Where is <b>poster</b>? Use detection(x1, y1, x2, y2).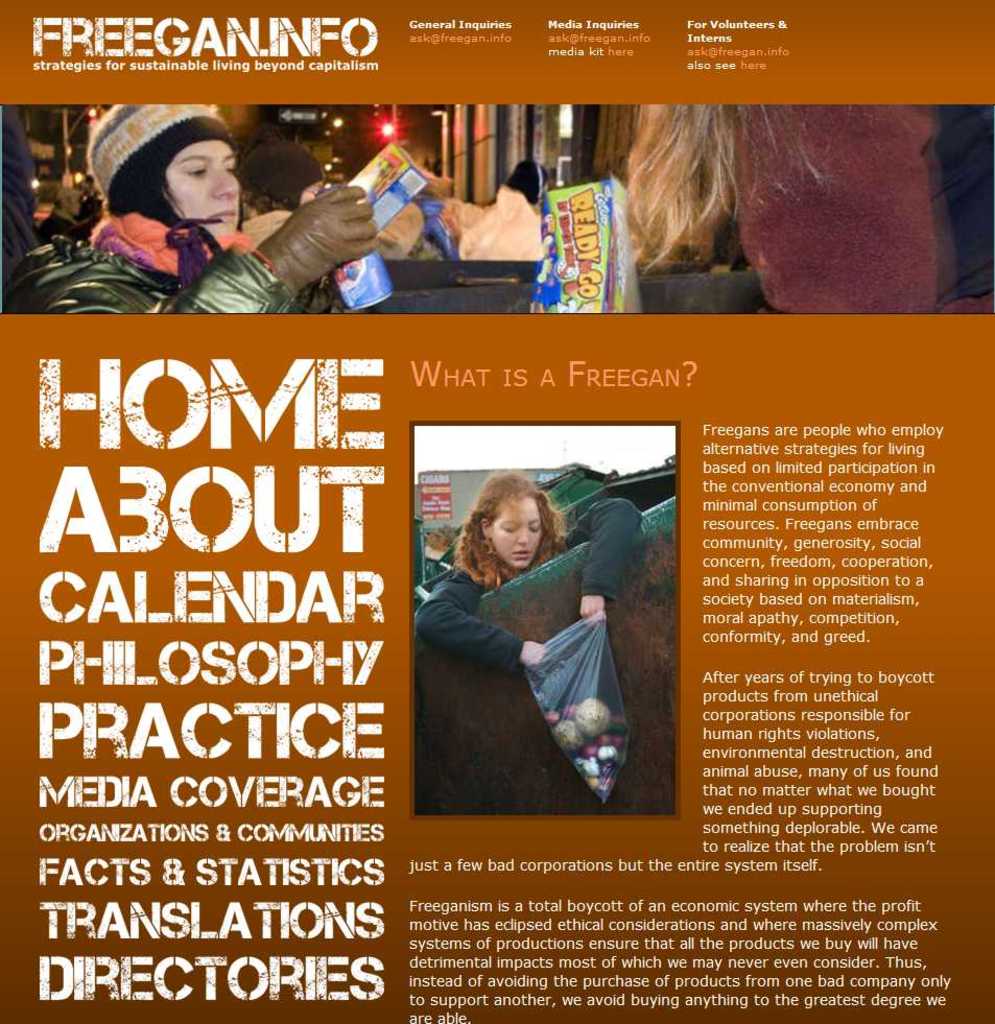
detection(0, 0, 994, 1023).
